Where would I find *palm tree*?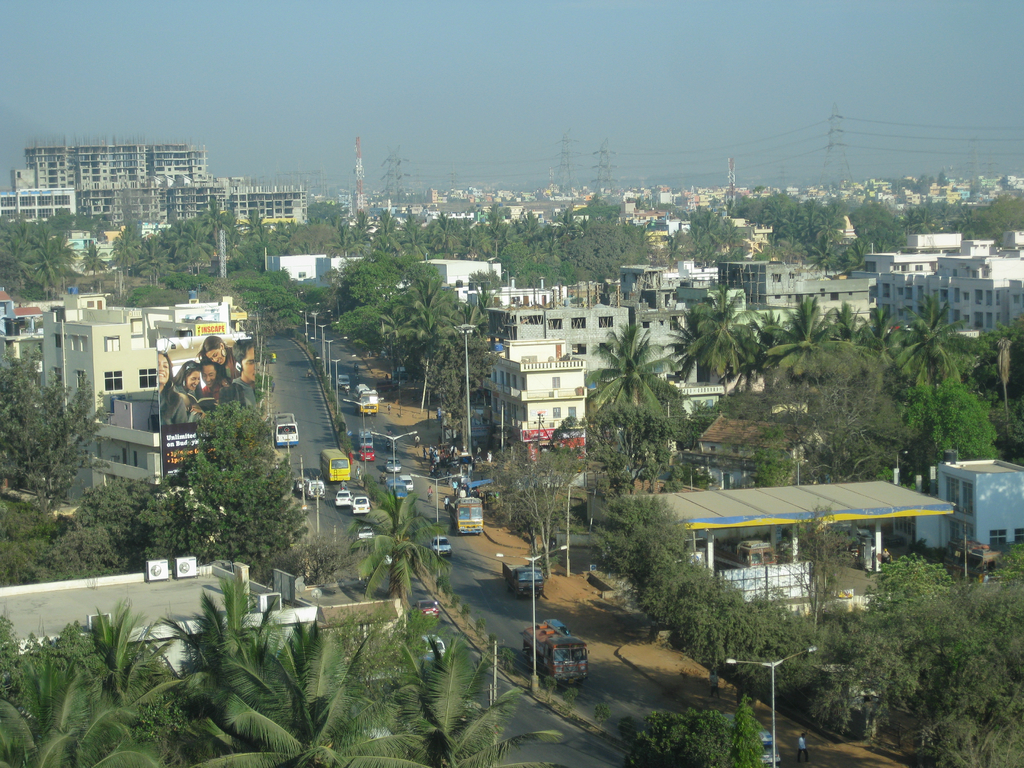
At select_region(897, 294, 959, 375).
